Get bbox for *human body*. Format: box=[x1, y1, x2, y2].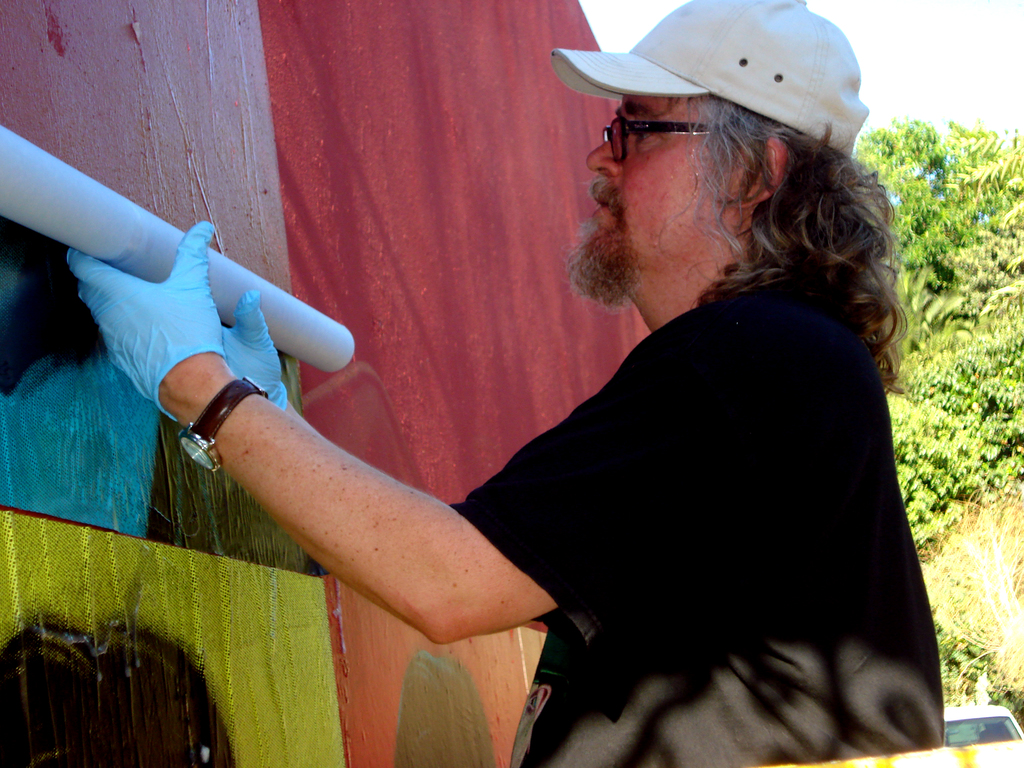
box=[65, 93, 945, 767].
